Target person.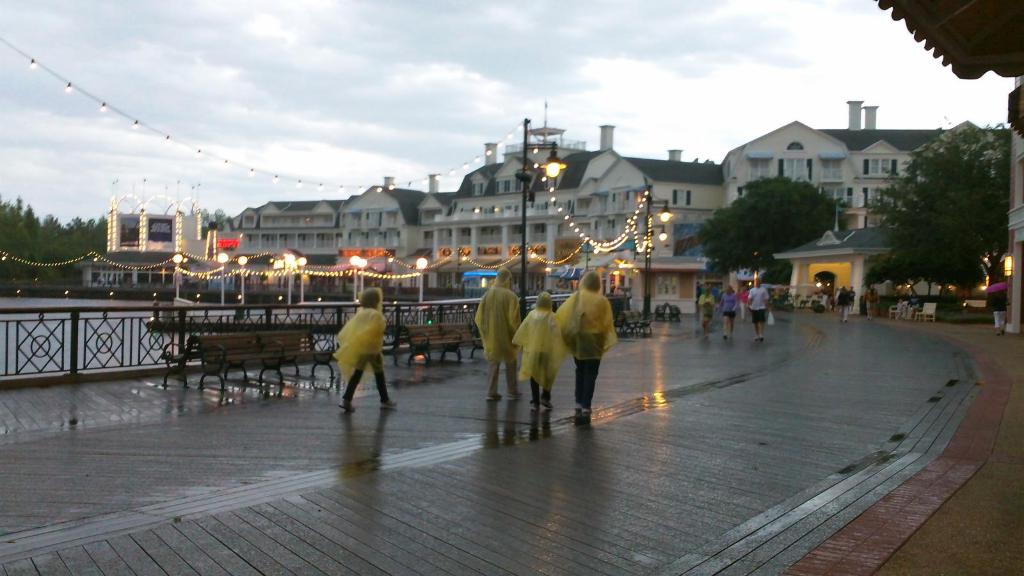
Target region: locate(557, 273, 623, 423).
